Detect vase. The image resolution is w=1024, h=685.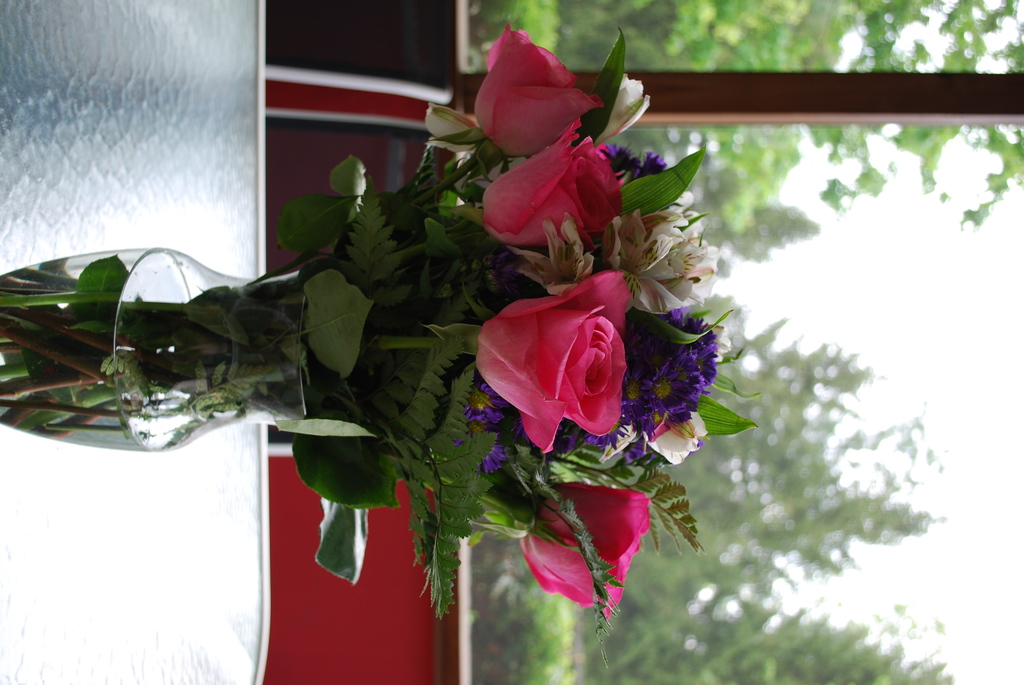
left=0, top=246, right=309, bottom=451.
